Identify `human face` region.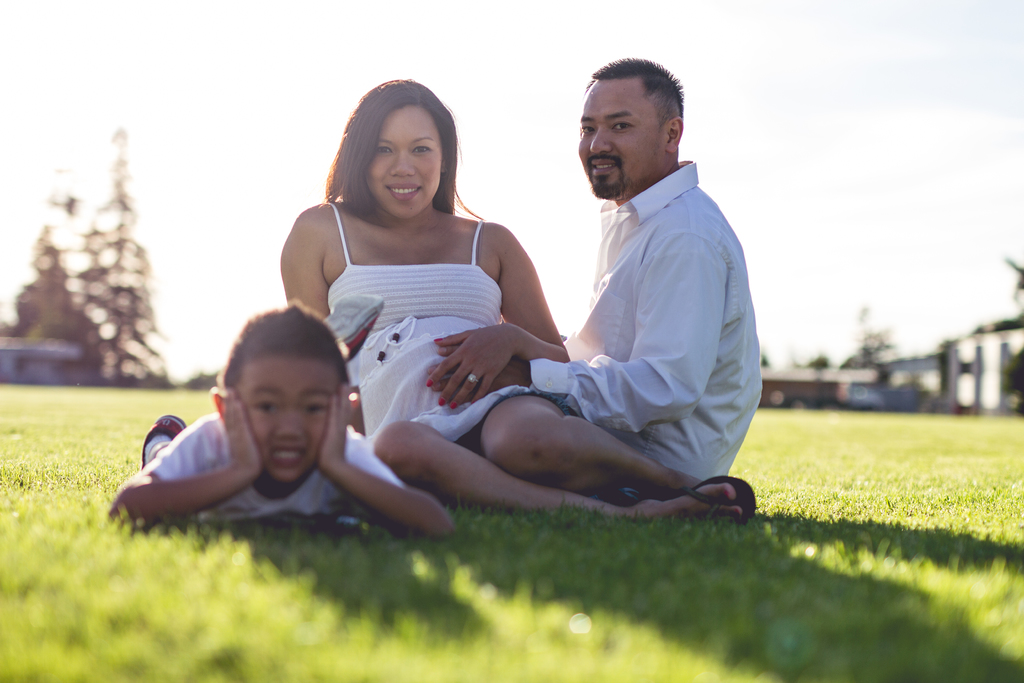
Region: [x1=236, y1=348, x2=339, y2=481].
